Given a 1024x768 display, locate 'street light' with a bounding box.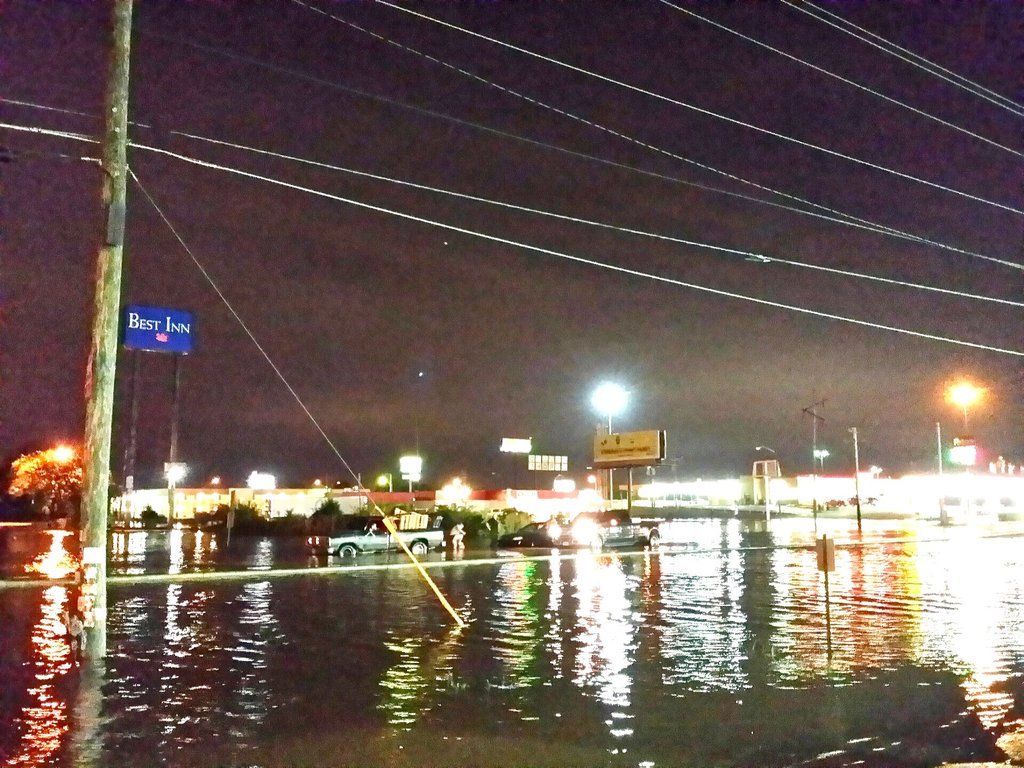
Located: {"x1": 752, "y1": 436, "x2": 773, "y2": 451}.
